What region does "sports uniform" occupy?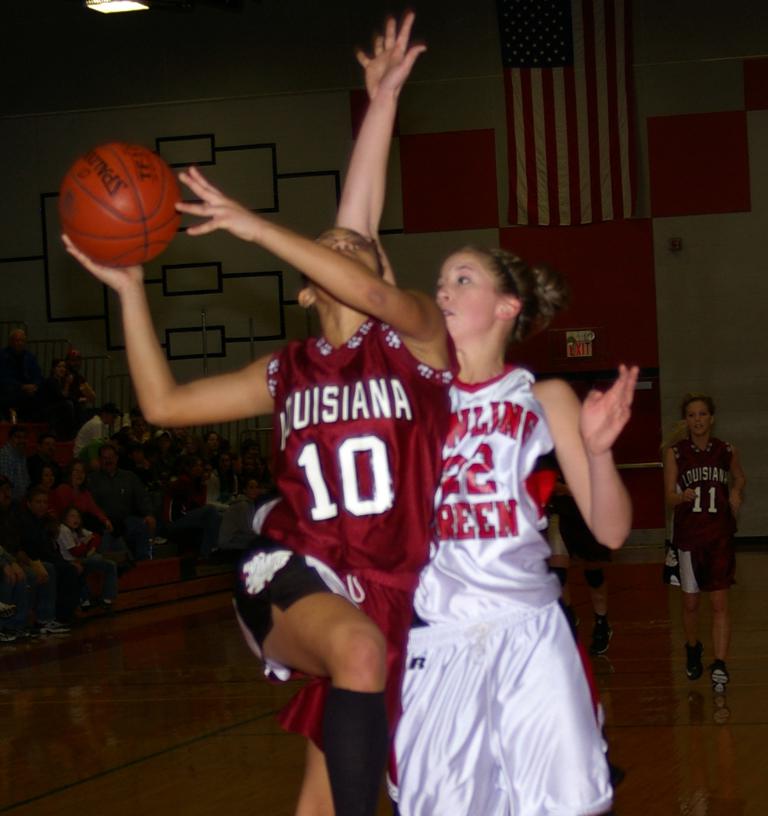
(left=661, top=434, right=745, bottom=587).
